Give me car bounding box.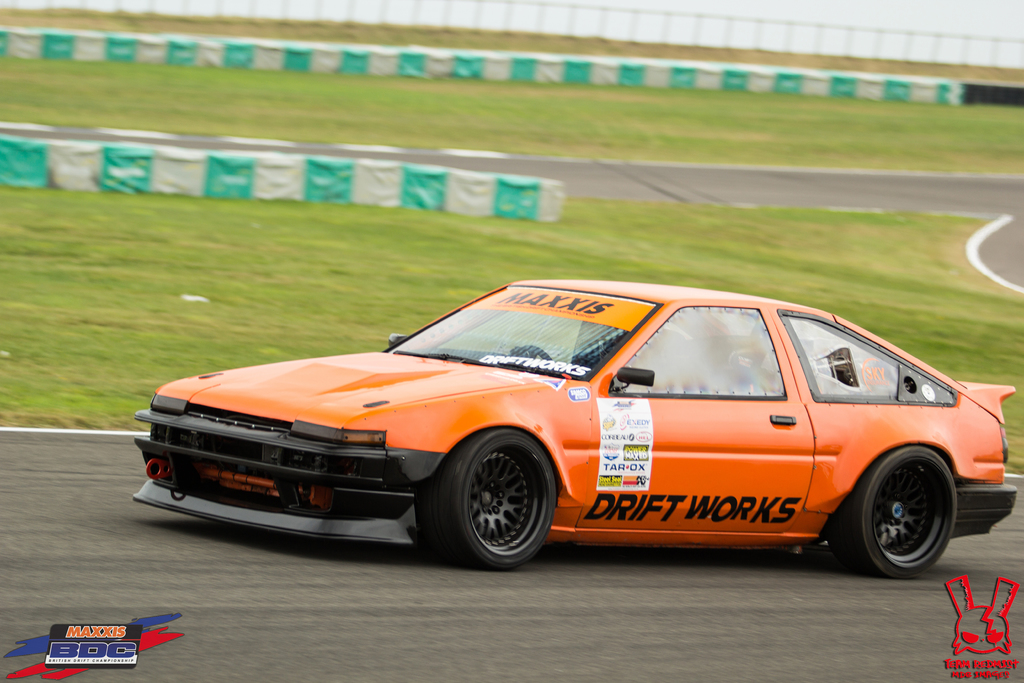
pyautogui.locateOnScreen(150, 274, 986, 580).
